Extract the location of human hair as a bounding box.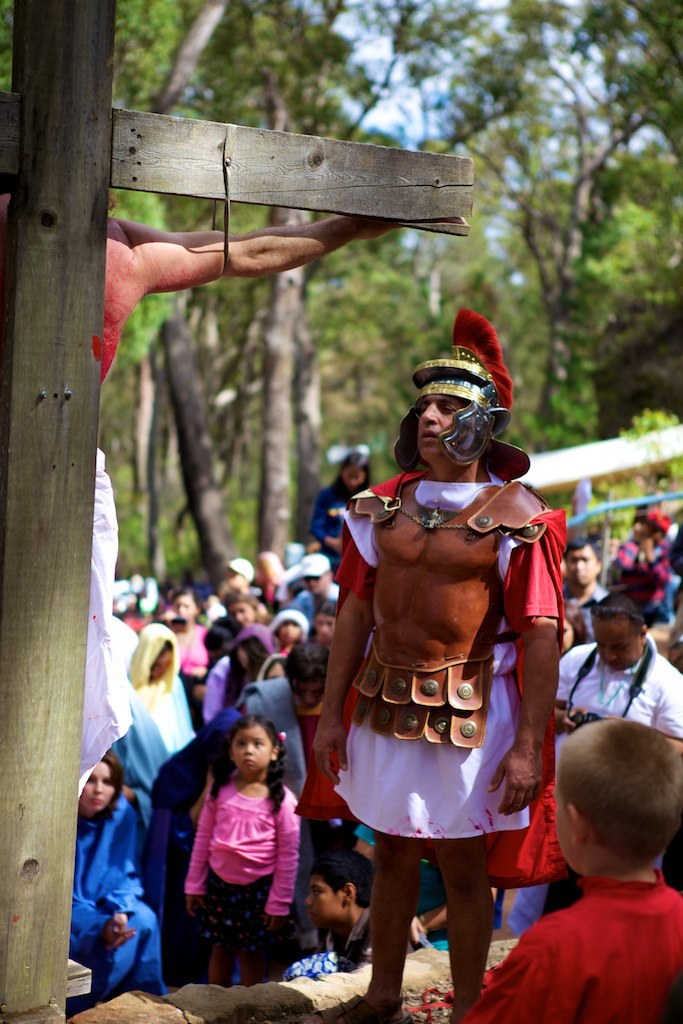
{"left": 590, "top": 590, "right": 647, "bottom": 634}.
